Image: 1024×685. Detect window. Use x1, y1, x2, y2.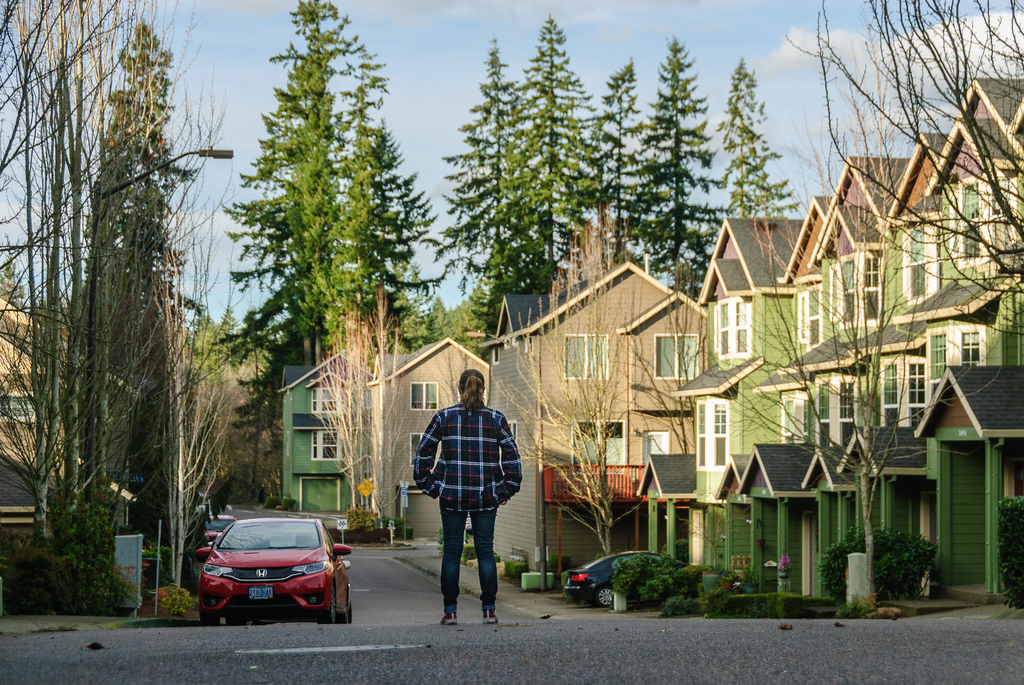
818, 375, 861, 463.
